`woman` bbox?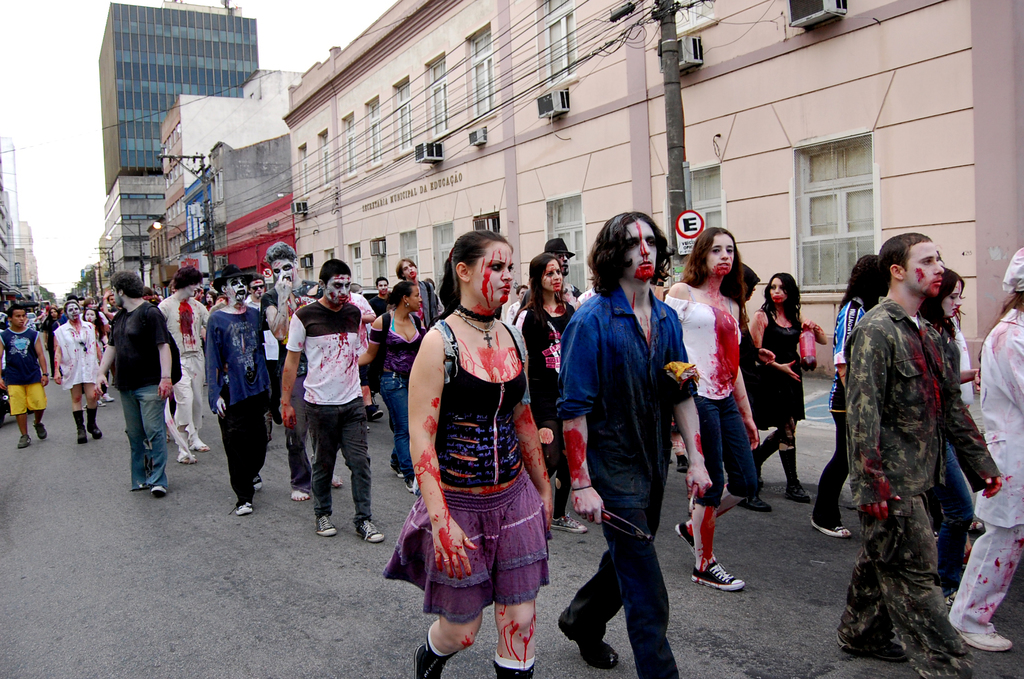
{"left": 52, "top": 301, "right": 107, "bottom": 443}
